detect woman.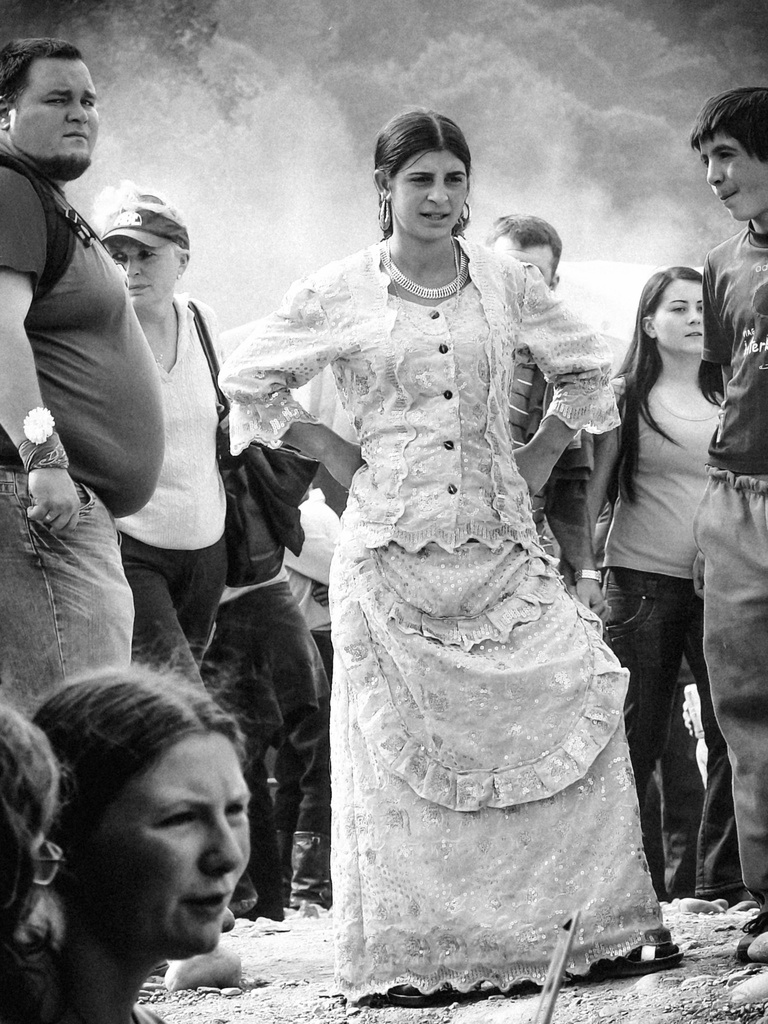
Detected at box(0, 625, 257, 1023).
